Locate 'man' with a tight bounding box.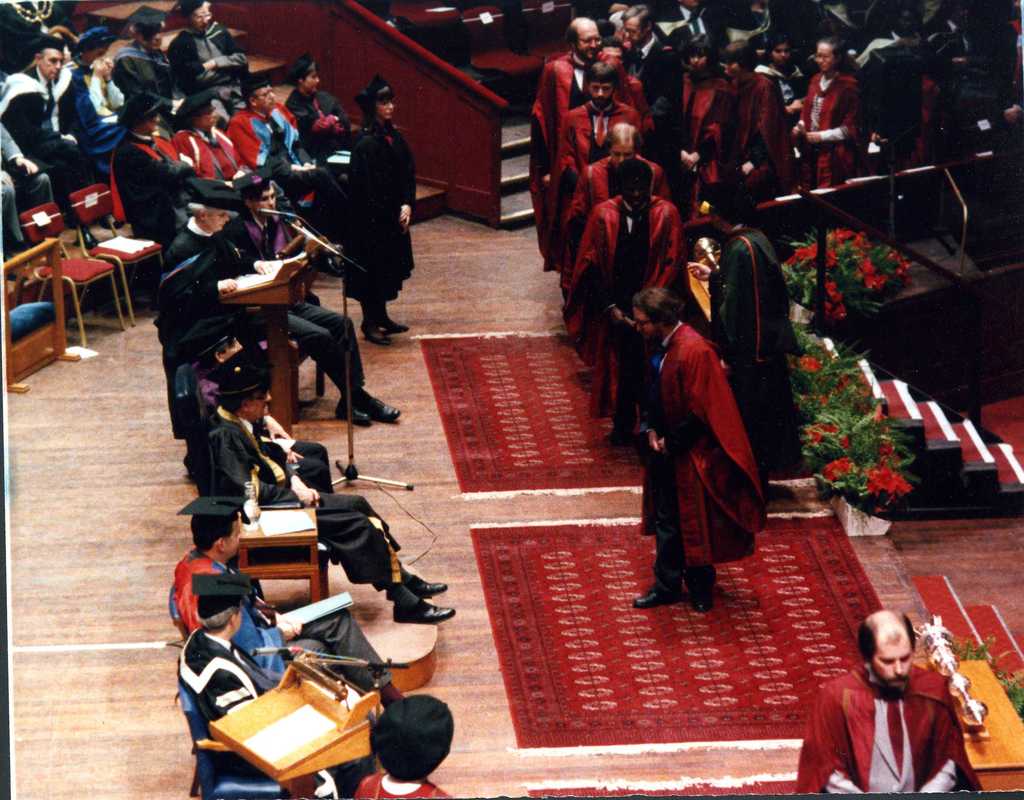
select_region(571, 169, 686, 400).
